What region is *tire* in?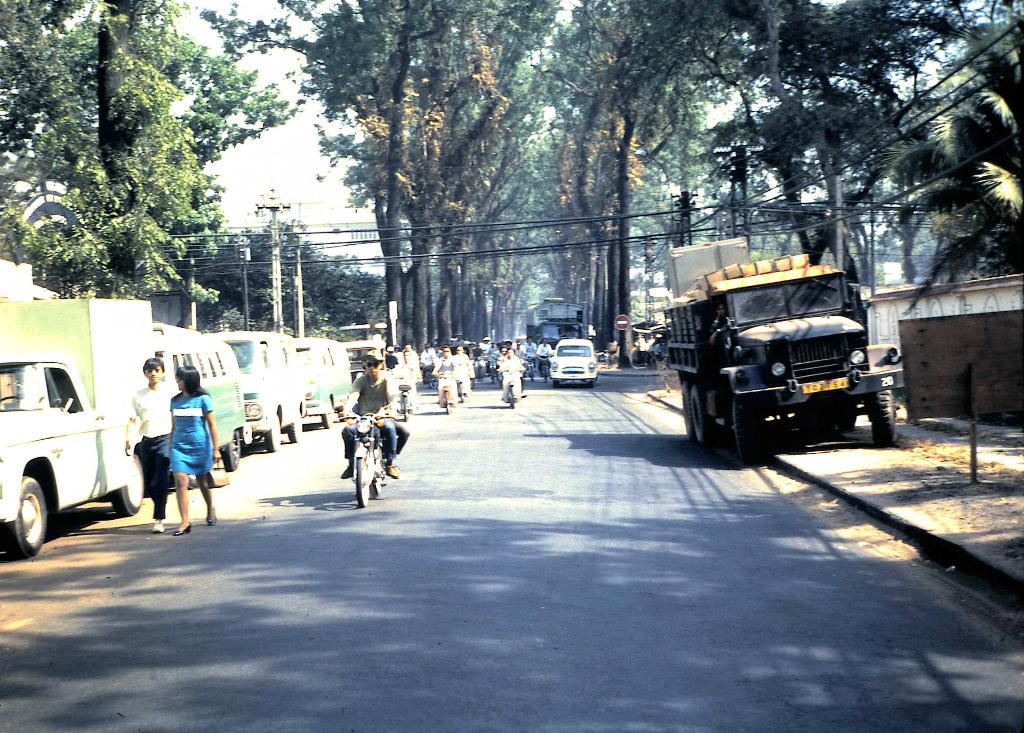
(480,367,481,381).
